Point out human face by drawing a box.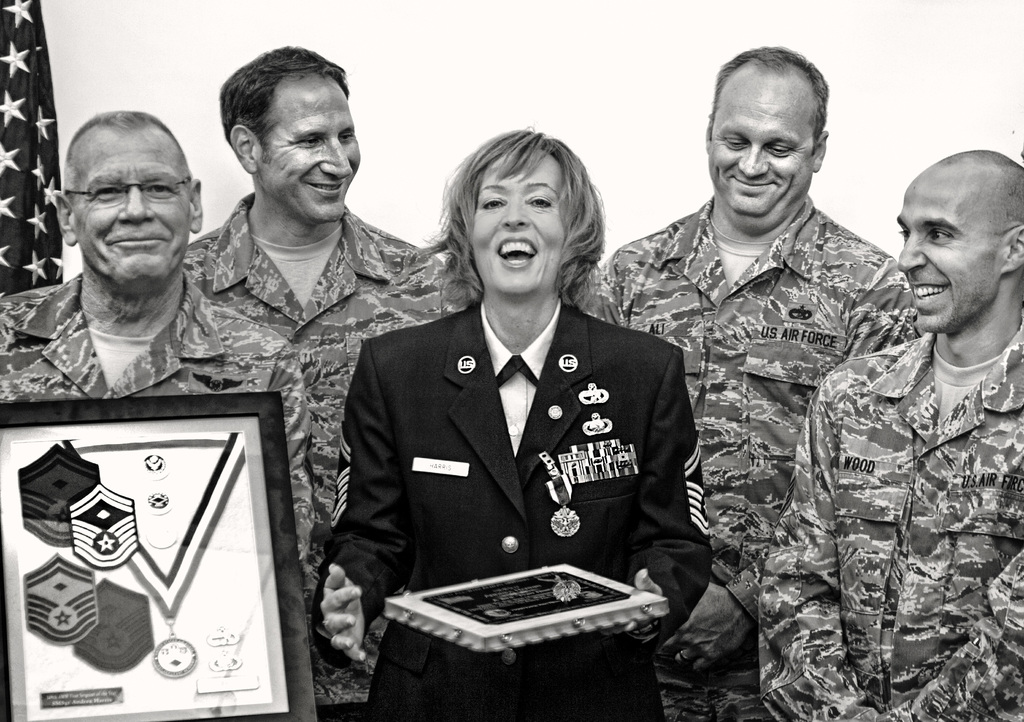
region(467, 173, 569, 292).
